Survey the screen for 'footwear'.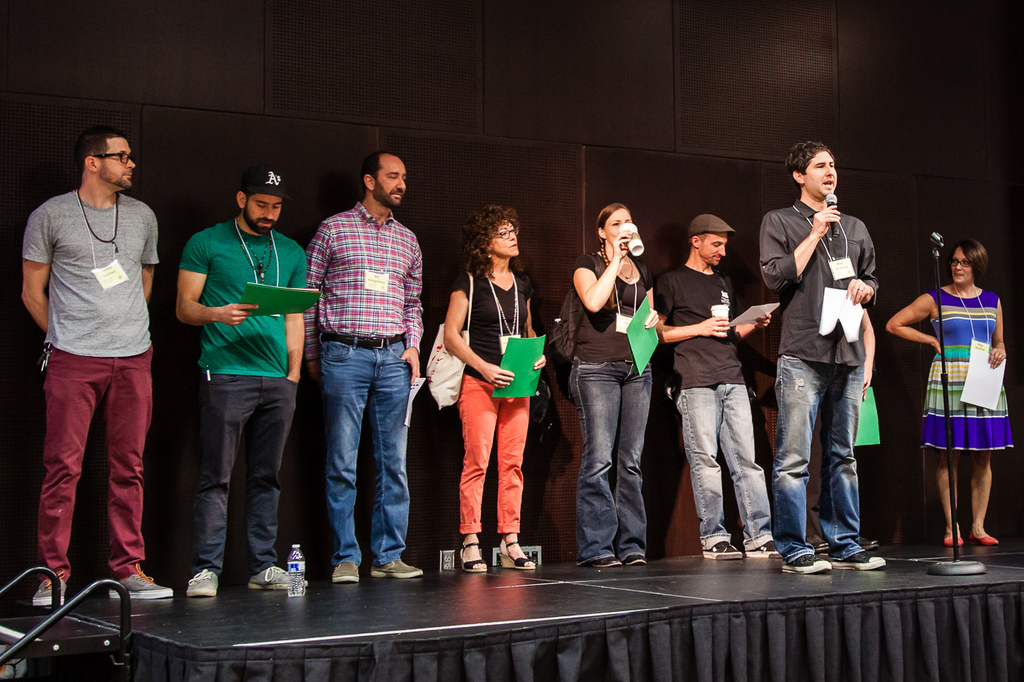
Survey found: box=[831, 551, 892, 574].
